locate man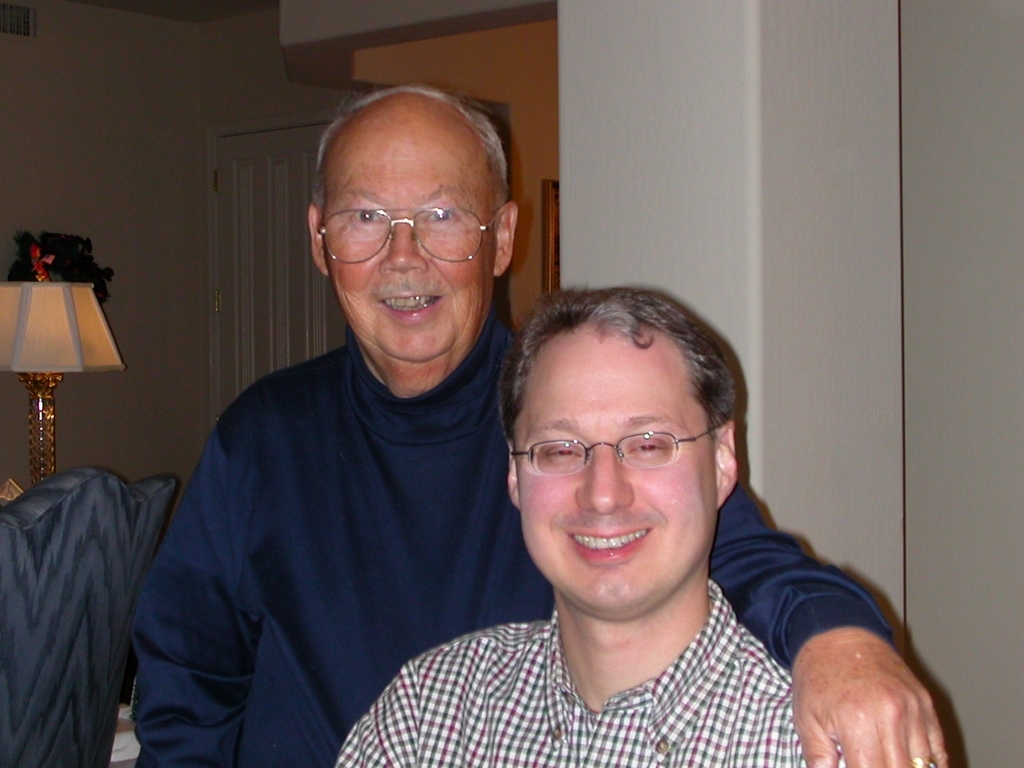
bbox(158, 88, 746, 754)
